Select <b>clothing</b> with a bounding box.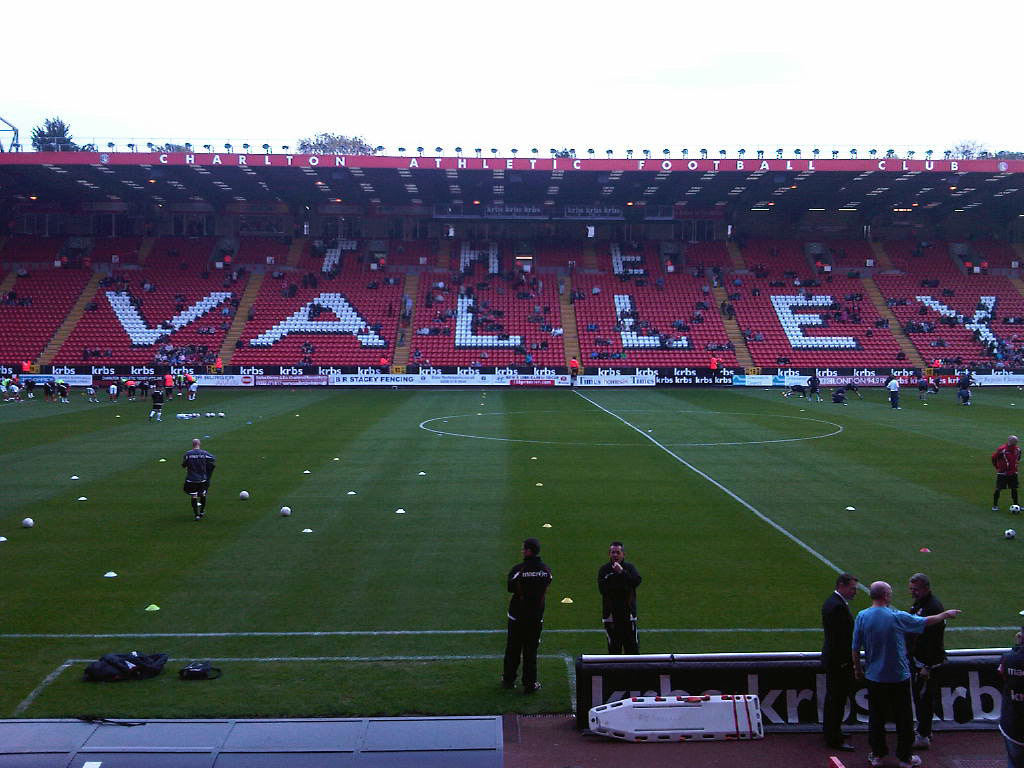
left=805, top=375, right=820, bottom=397.
